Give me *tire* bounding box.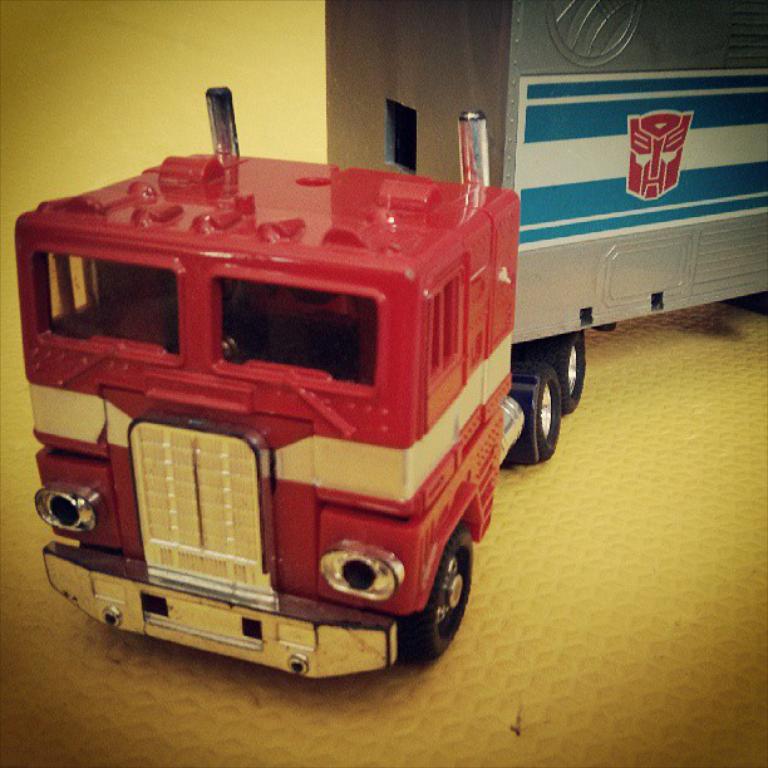
left=537, top=335, right=586, bottom=414.
